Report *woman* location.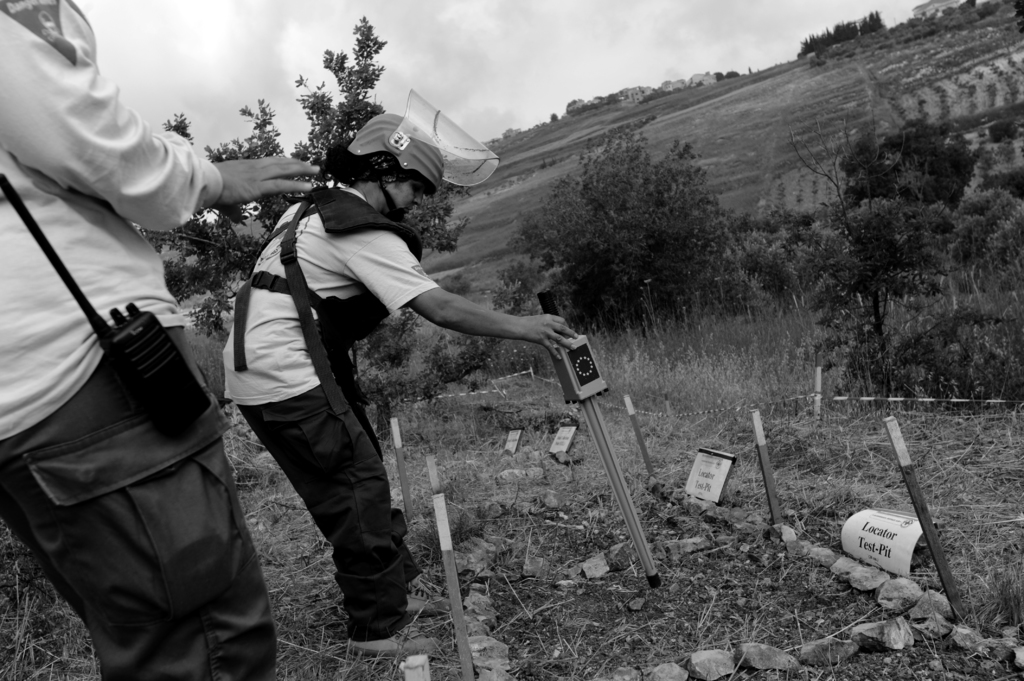
Report: detection(216, 103, 588, 659).
